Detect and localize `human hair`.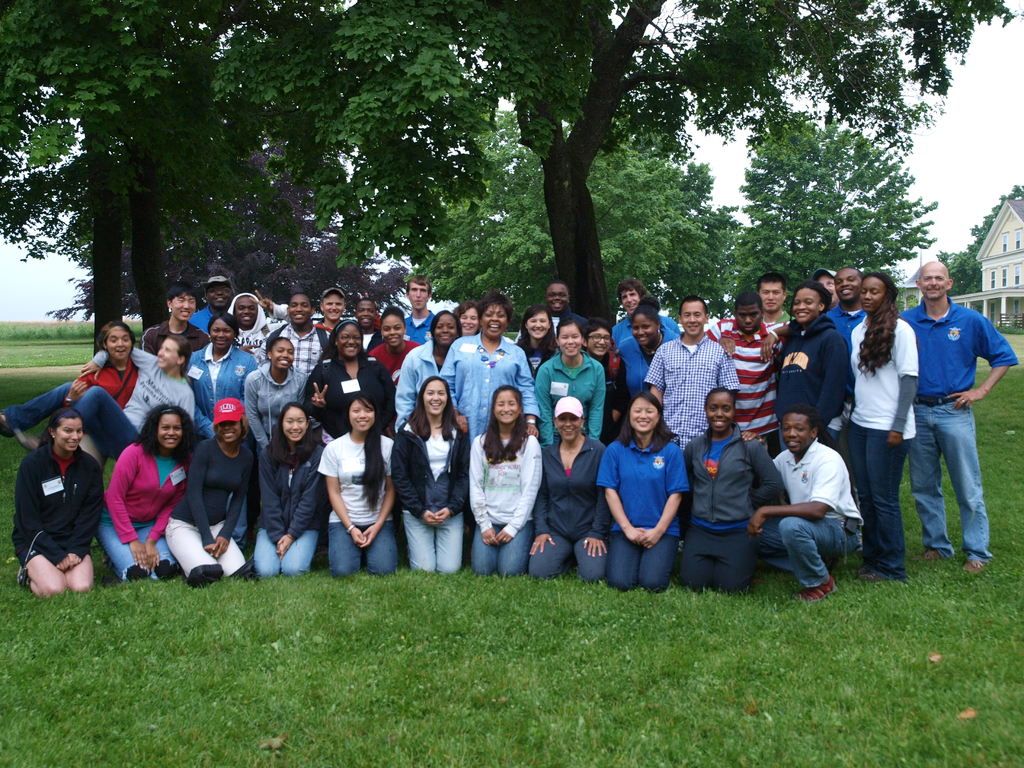
Localized at locate(783, 404, 824, 438).
